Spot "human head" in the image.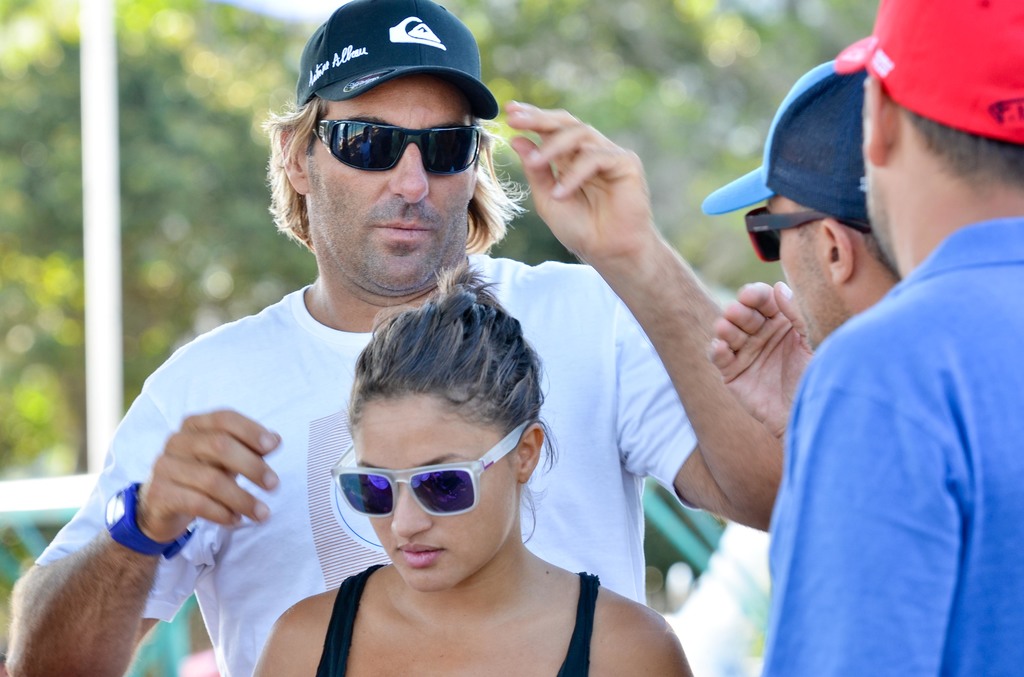
"human head" found at {"x1": 344, "y1": 289, "x2": 543, "y2": 594}.
